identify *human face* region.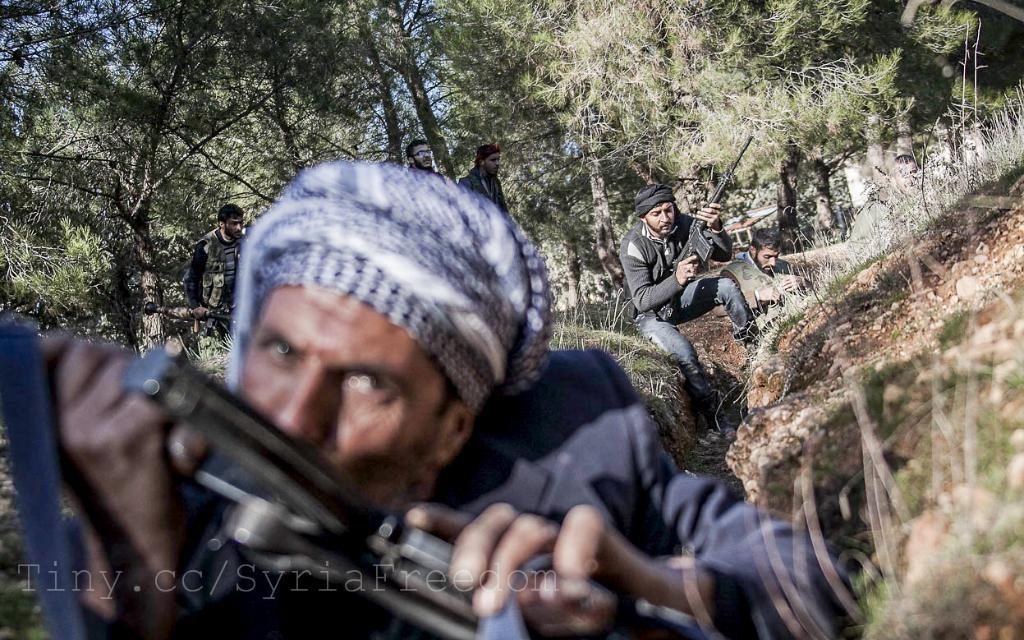
Region: x1=487, y1=152, x2=498, y2=178.
